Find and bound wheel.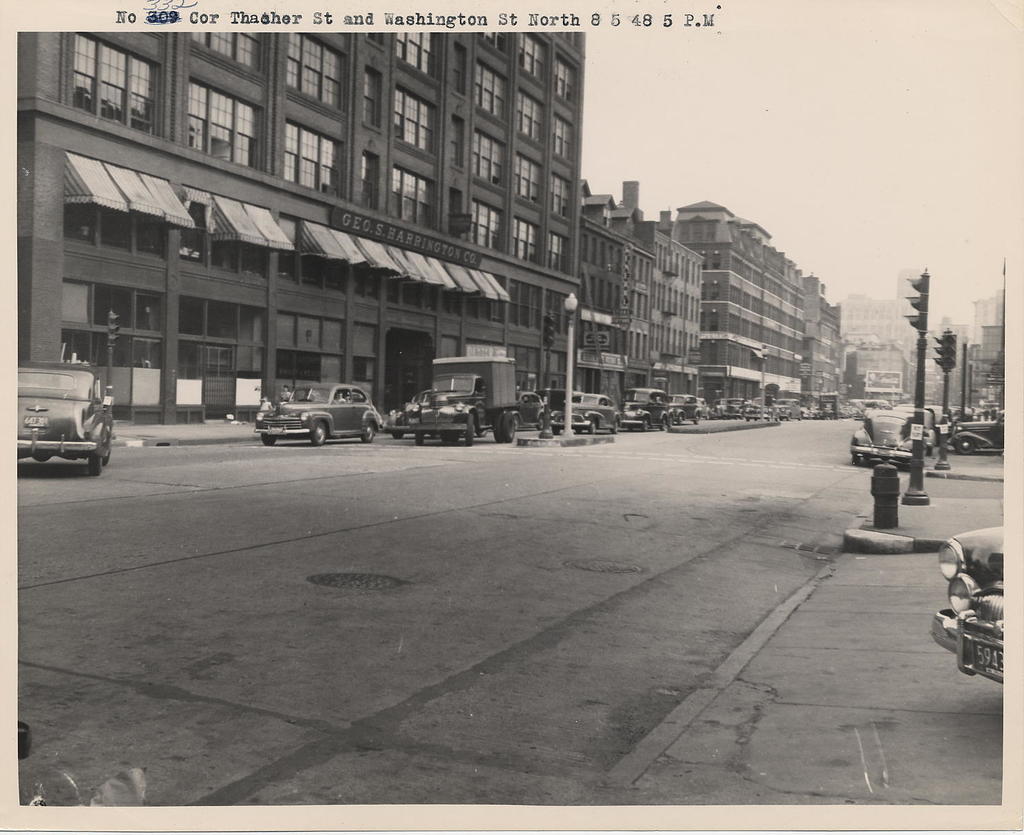
Bound: locate(553, 425, 559, 434).
